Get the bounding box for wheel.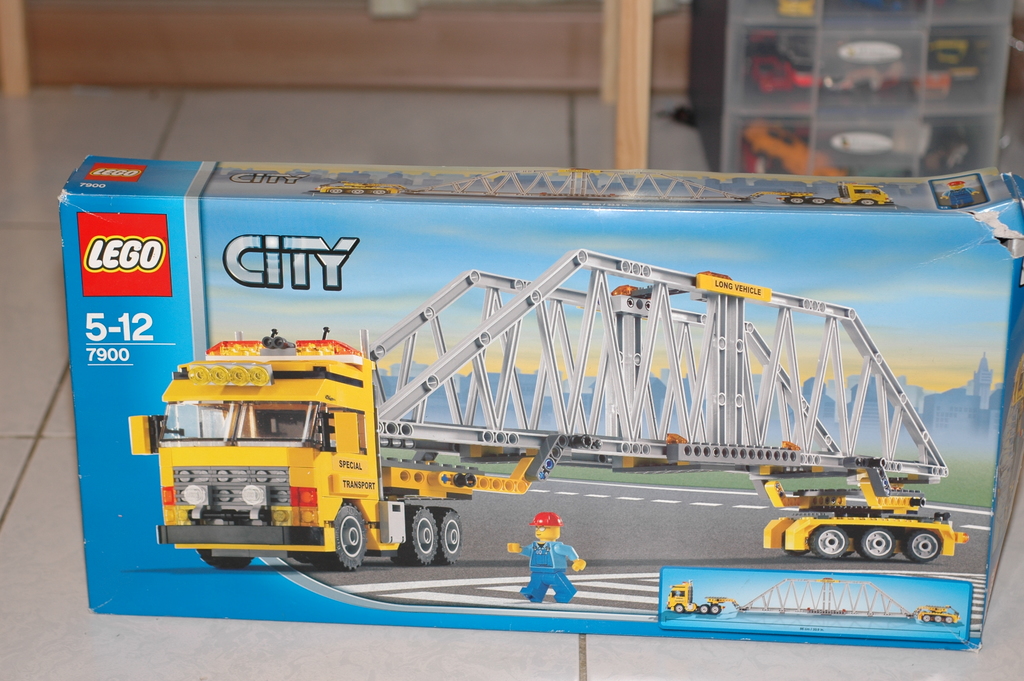
[859, 197, 879, 206].
